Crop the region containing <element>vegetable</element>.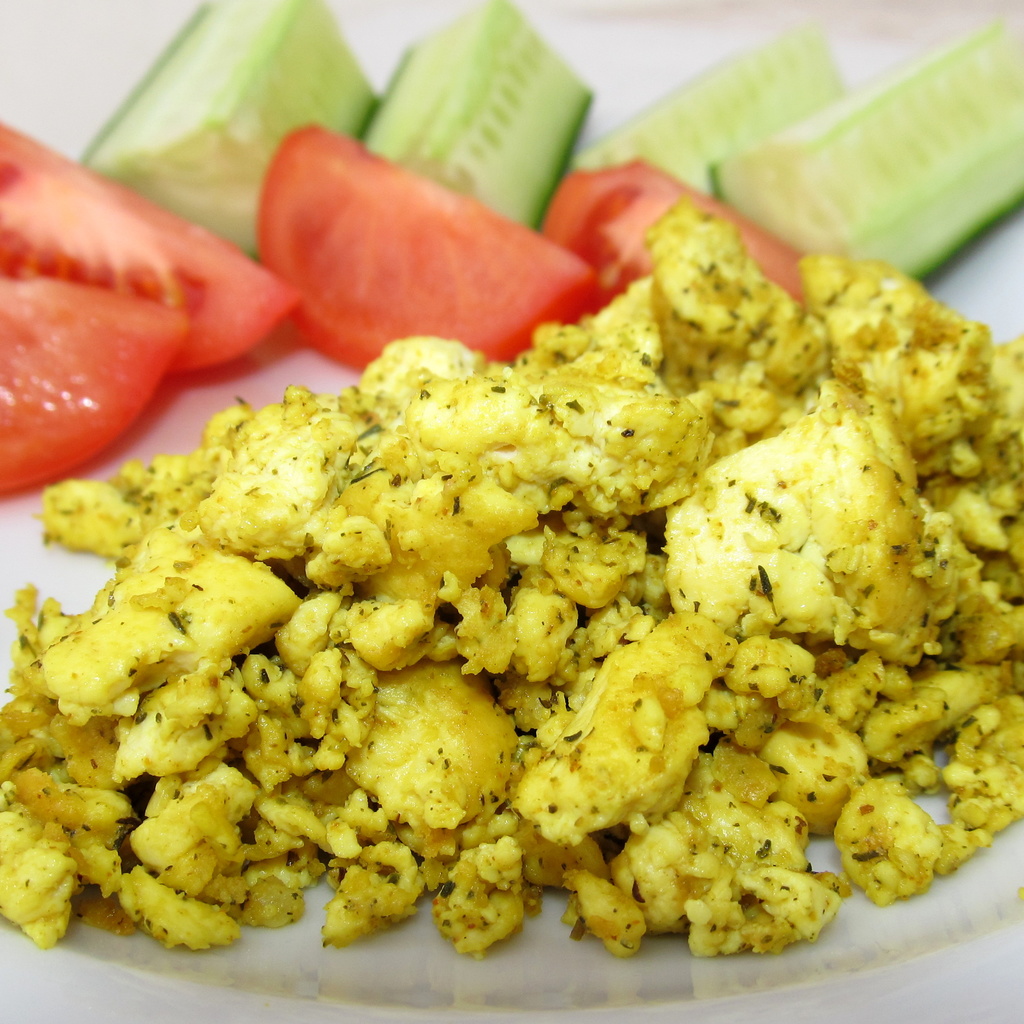
Crop region: [535, 154, 806, 323].
